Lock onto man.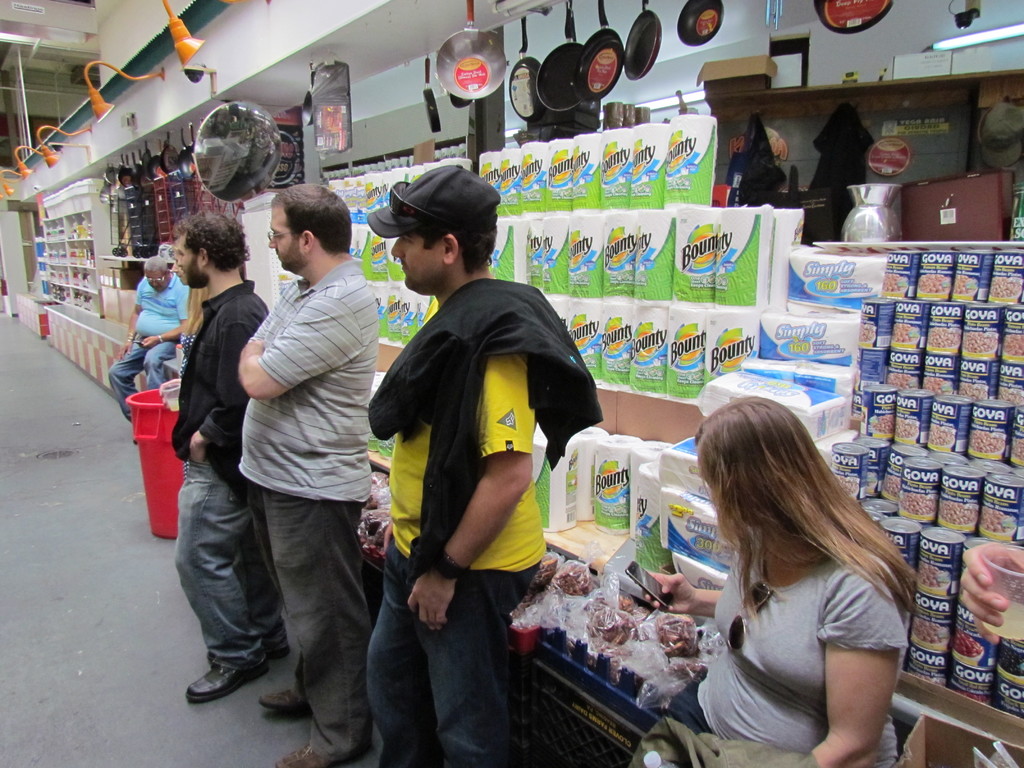
Locked: 237:180:380:767.
